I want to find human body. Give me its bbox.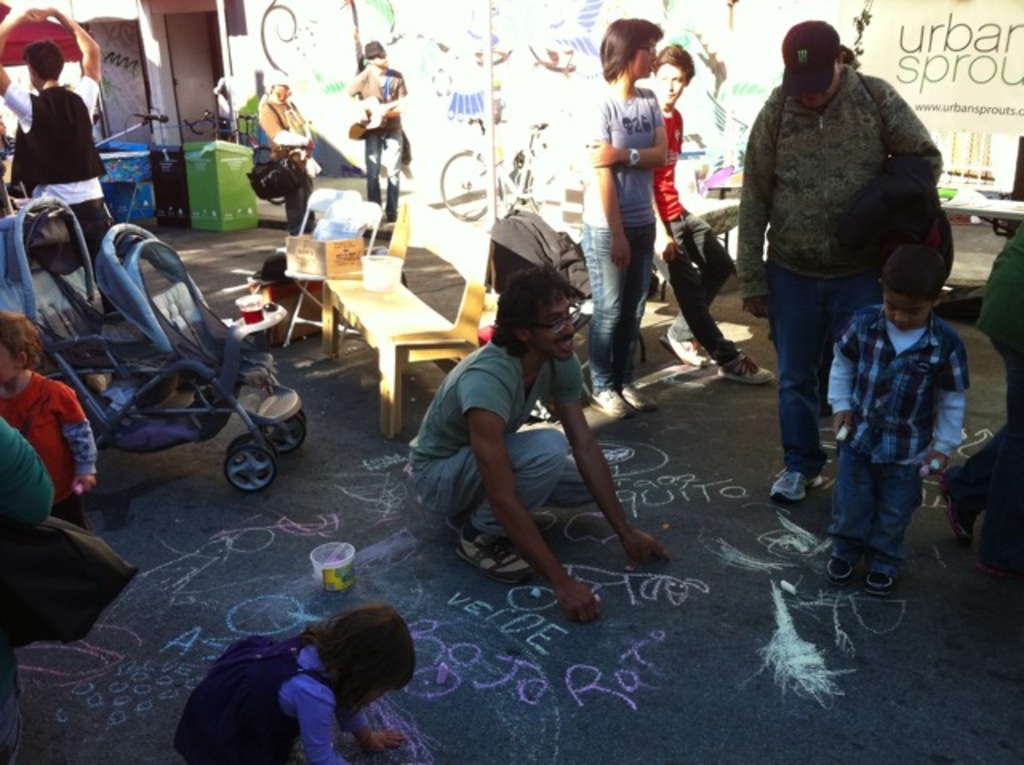
x1=408, y1=338, x2=680, y2=629.
